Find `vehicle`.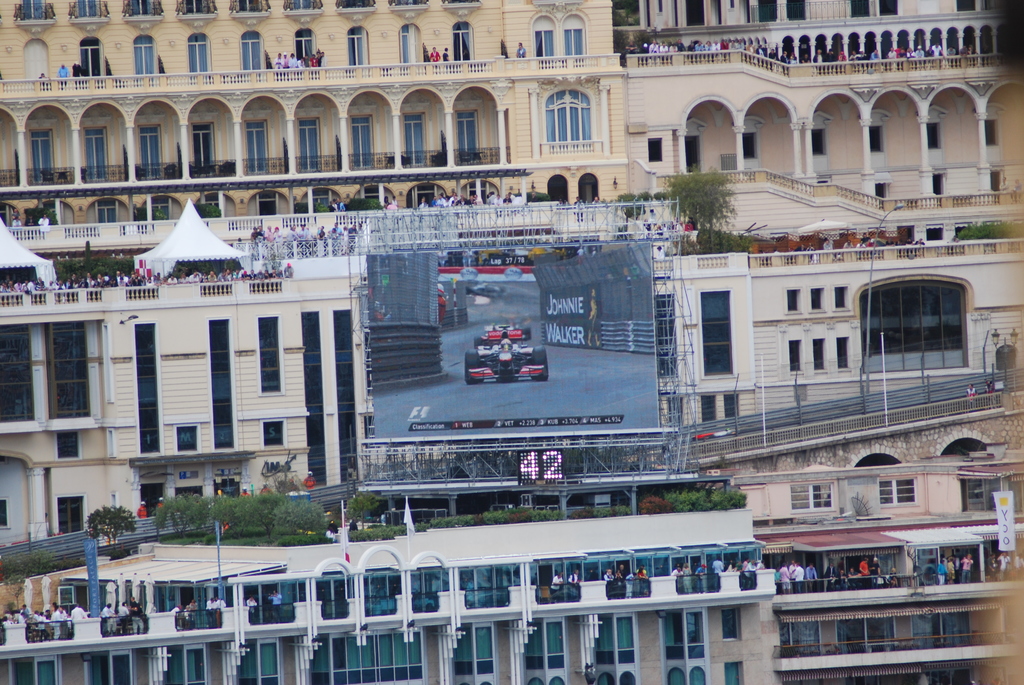
box=[463, 283, 507, 297].
